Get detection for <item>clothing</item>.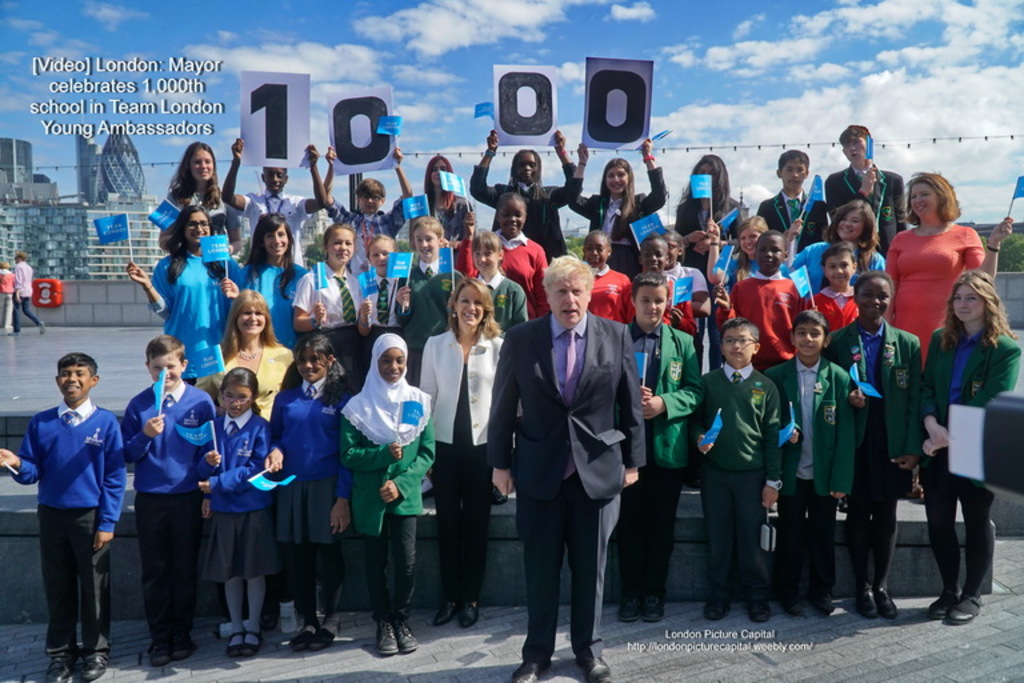
Detection: bbox=(824, 312, 925, 499).
